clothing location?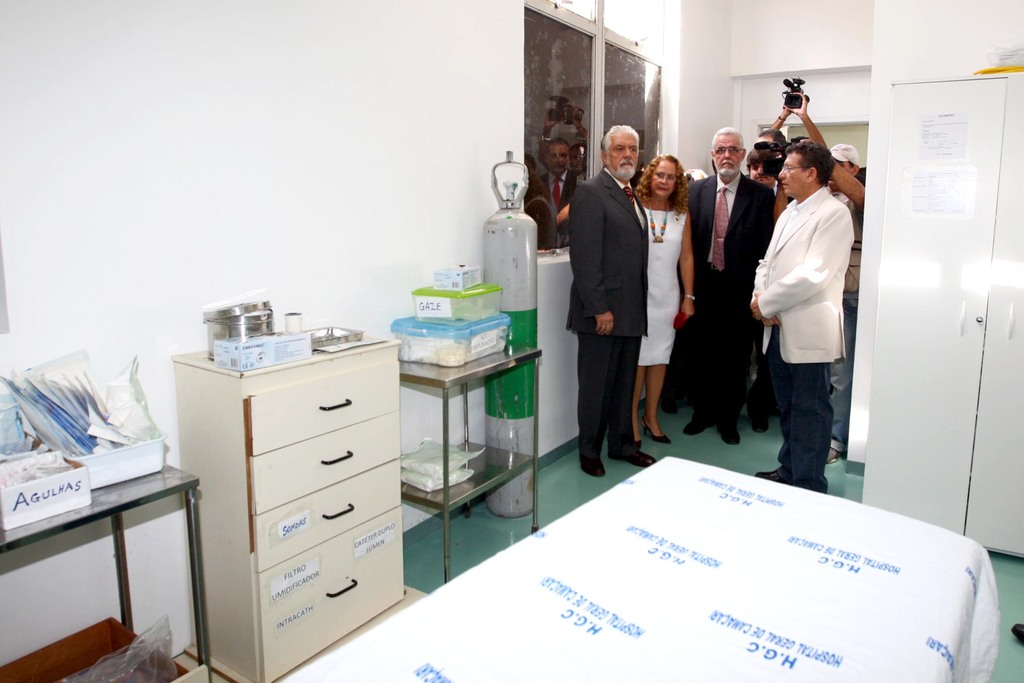
[701, 295, 757, 429]
